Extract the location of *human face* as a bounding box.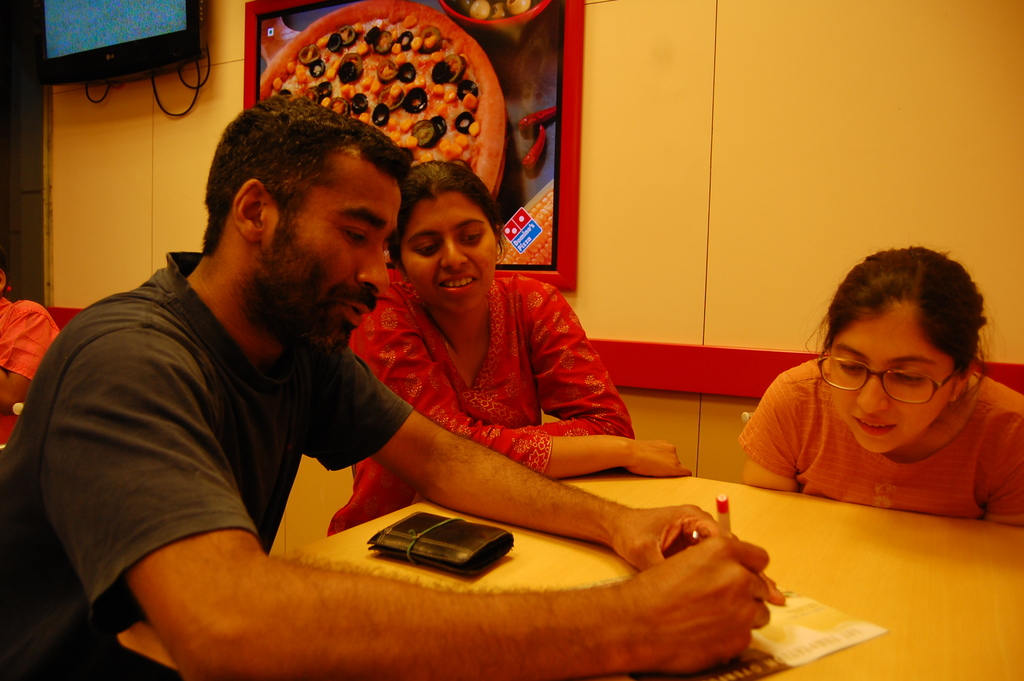
[405,199,498,308].
